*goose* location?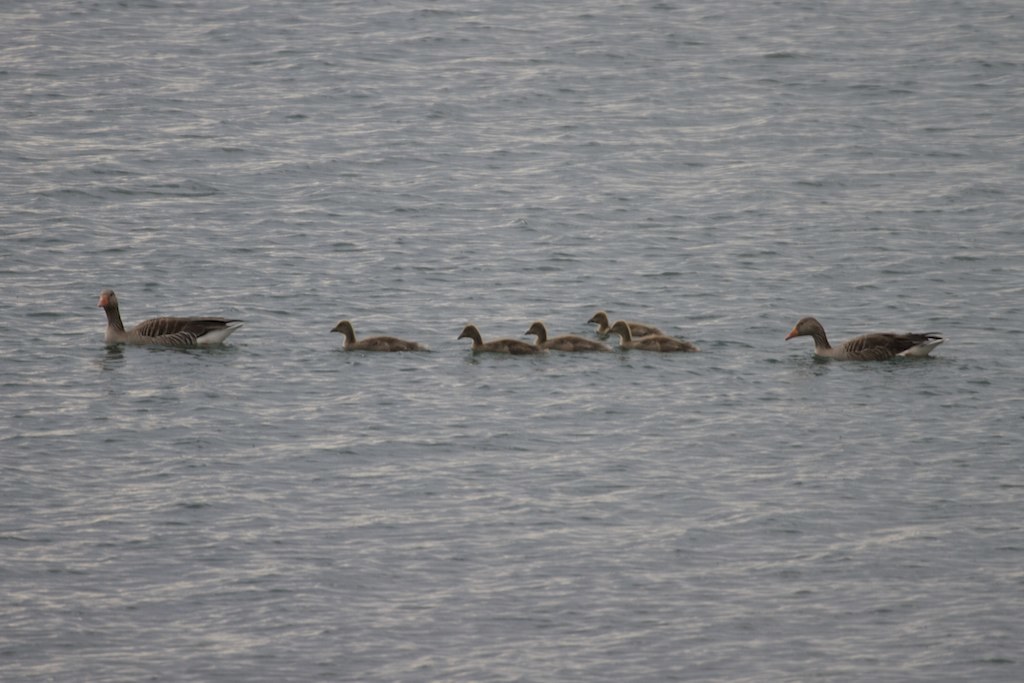
611, 320, 695, 352
